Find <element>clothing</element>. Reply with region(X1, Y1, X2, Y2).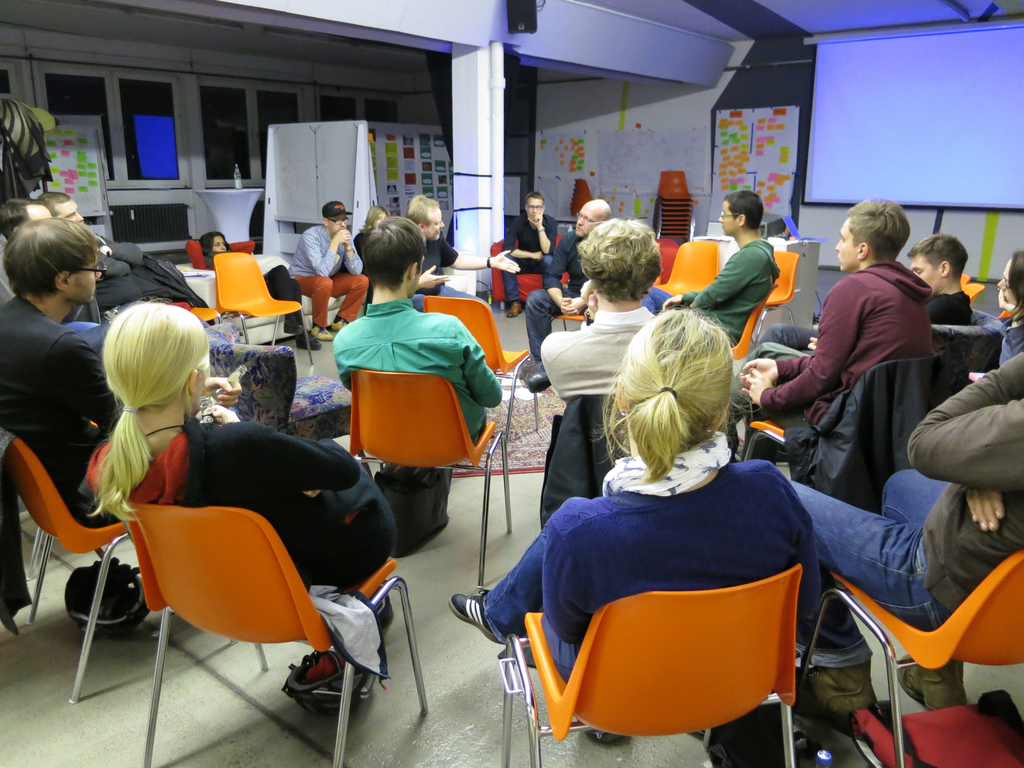
region(86, 244, 208, 315).
